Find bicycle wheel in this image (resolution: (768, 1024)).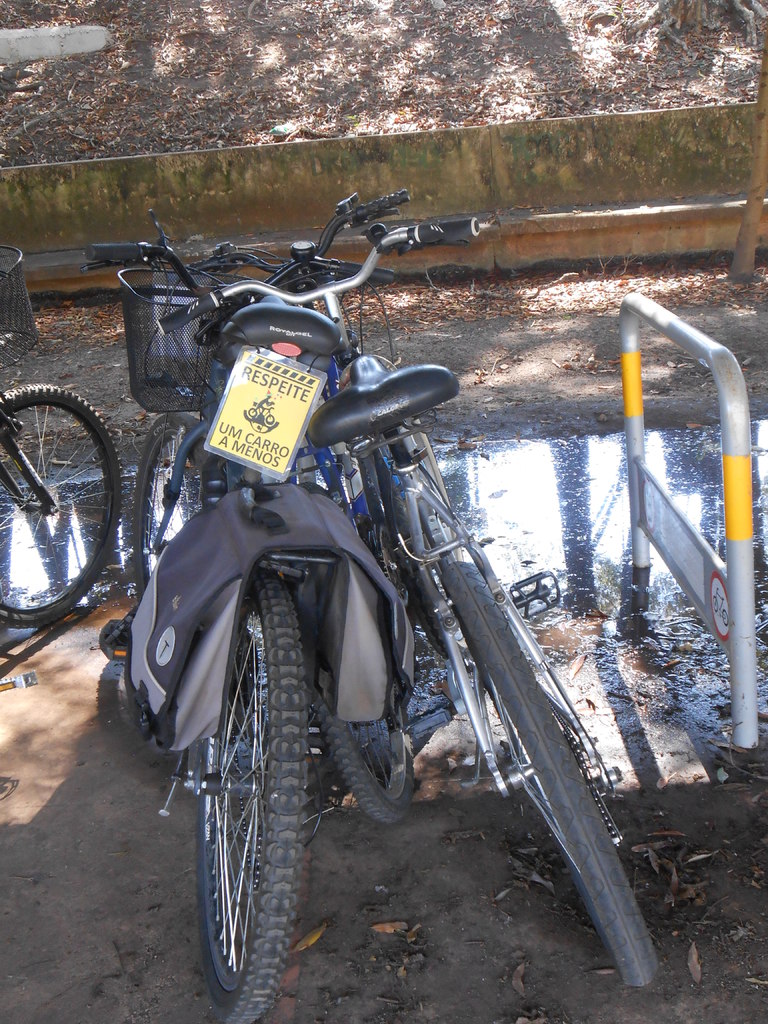
[316,670,413,820].
